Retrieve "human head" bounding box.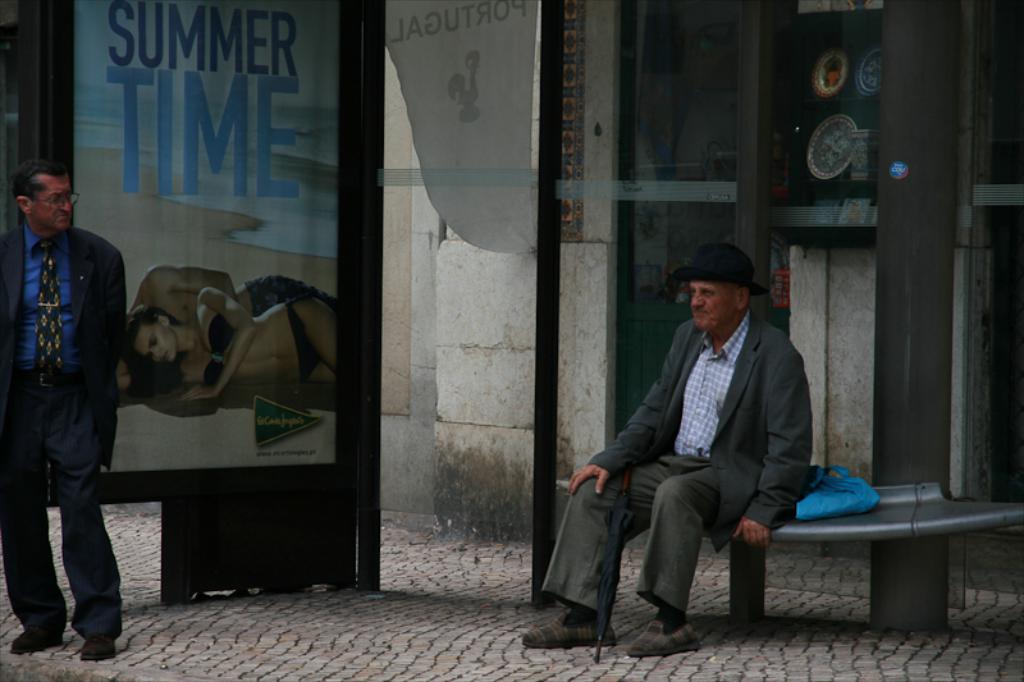
Bounding box: 127/302/177/367.
